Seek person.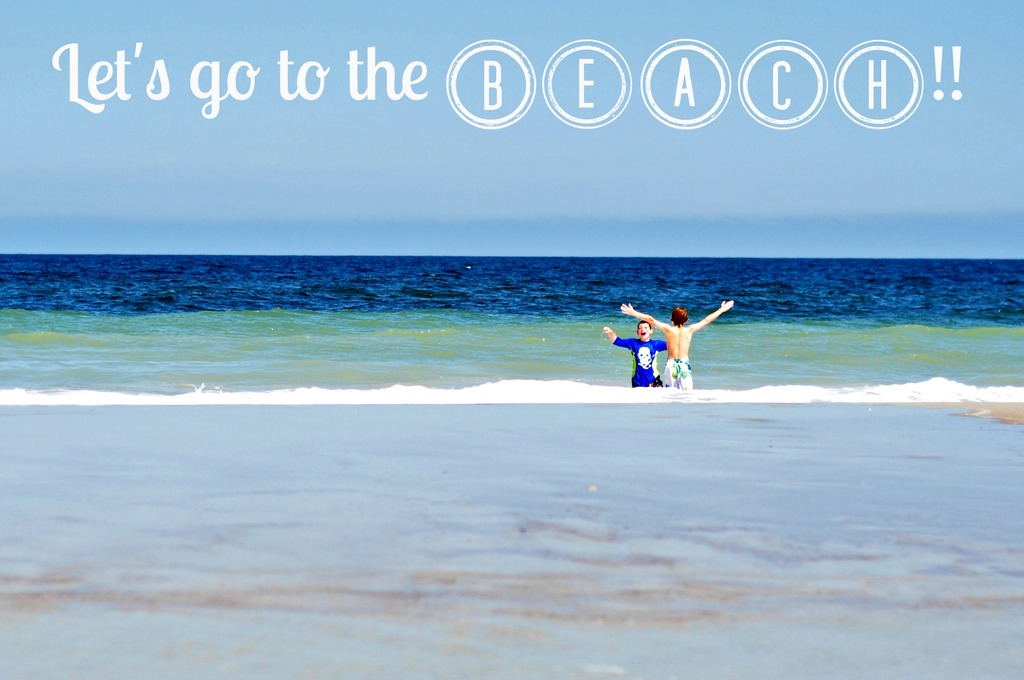
{"x1": 618, "y1": 299, "x2": 737, "y2": 388}.
